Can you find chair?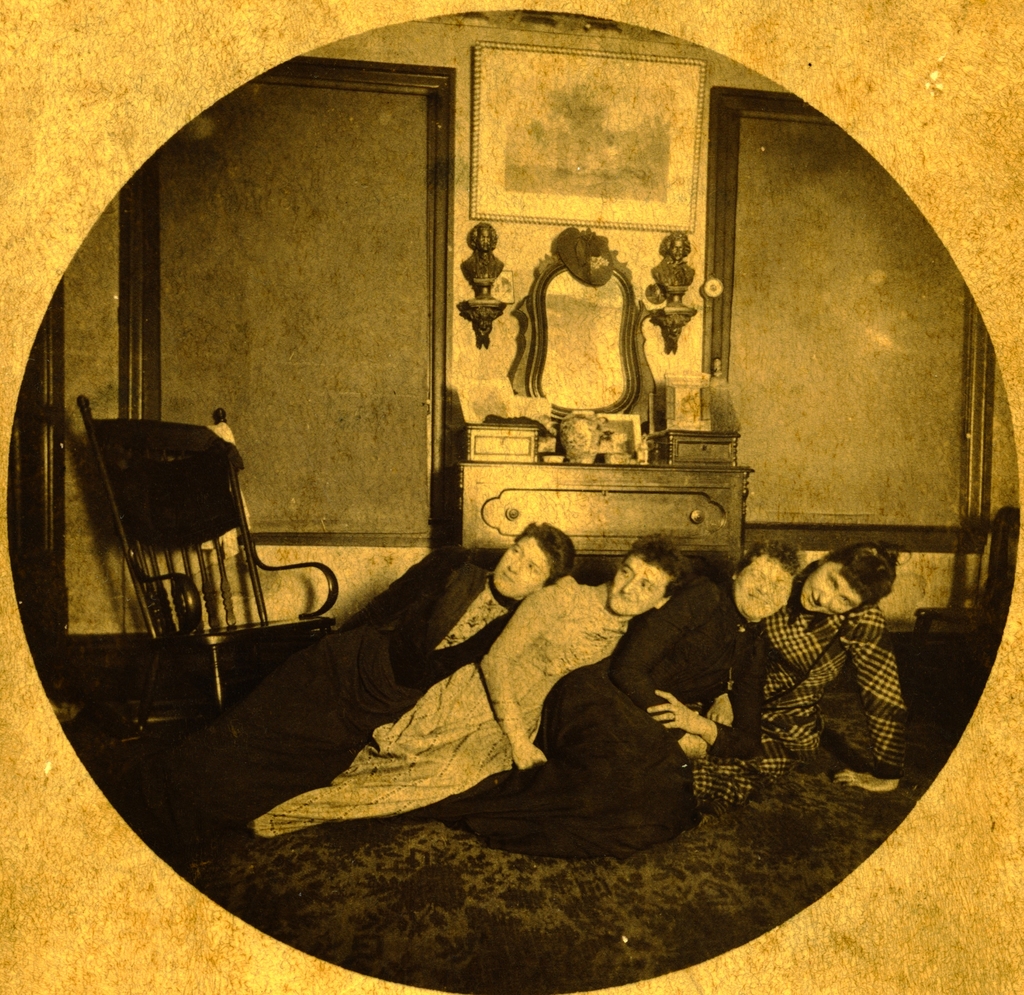
Yes, bounding box: [x1=59, y1=419, x2=348, y2=697].
